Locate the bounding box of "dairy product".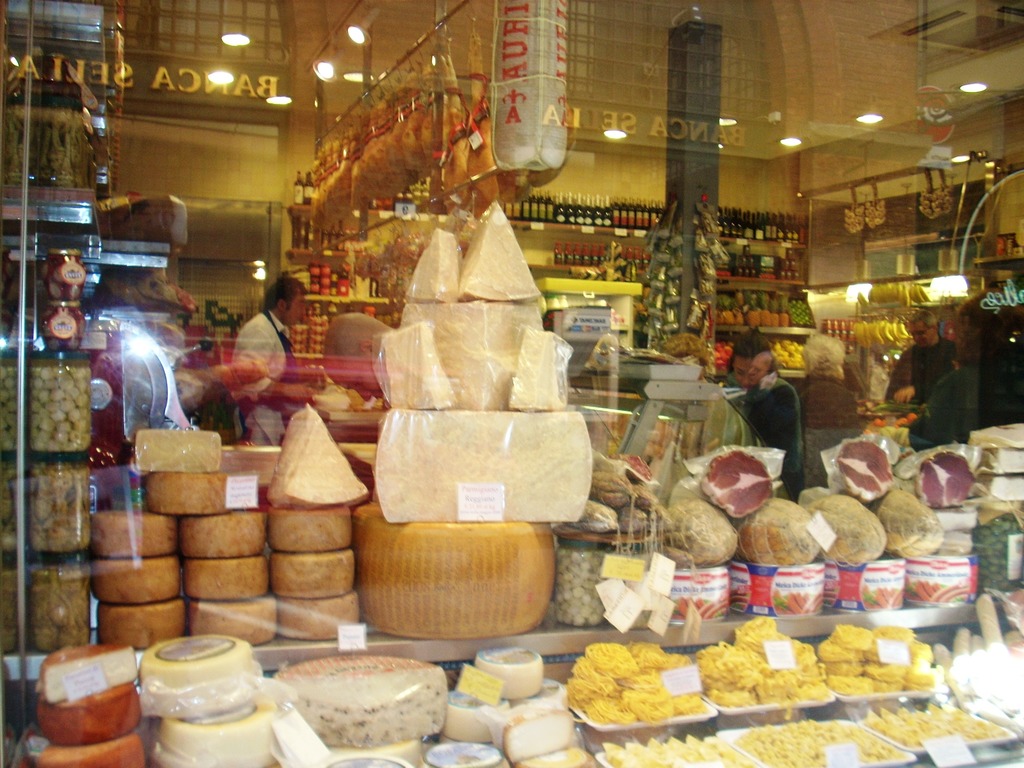
Bounding box: {"left": 572, "top": 639, "right": 703, "bottom": 716}.
